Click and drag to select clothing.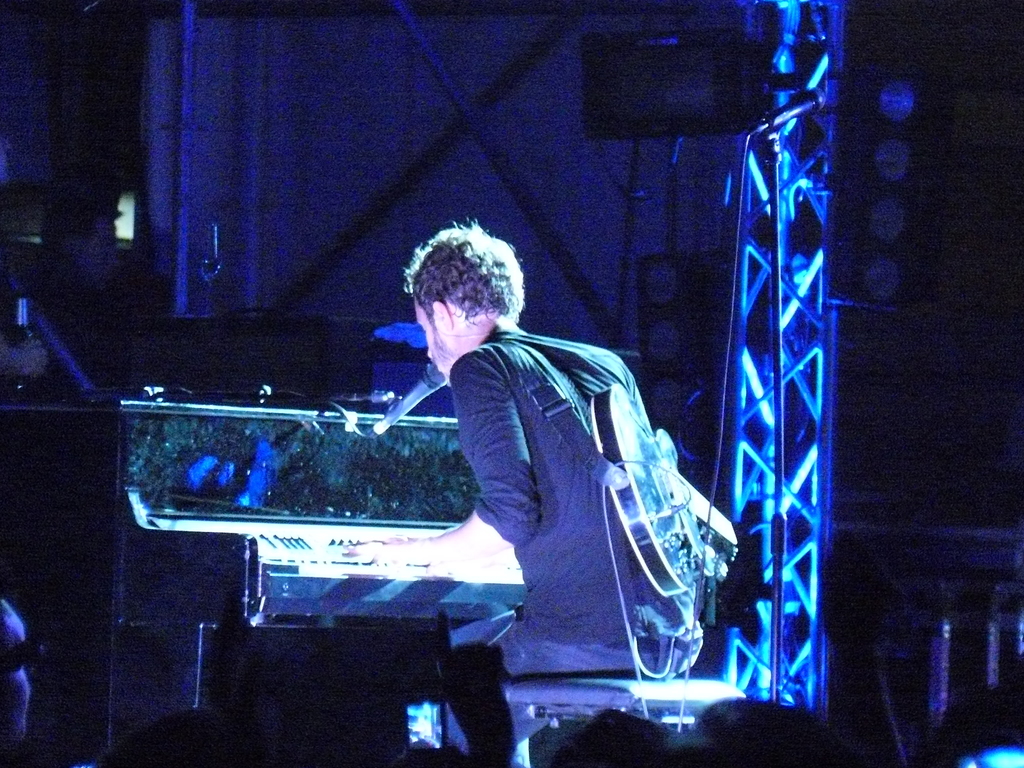
Selection: {"x1": 445, "y1": 323, "x2": 704, "y2": 767}.
